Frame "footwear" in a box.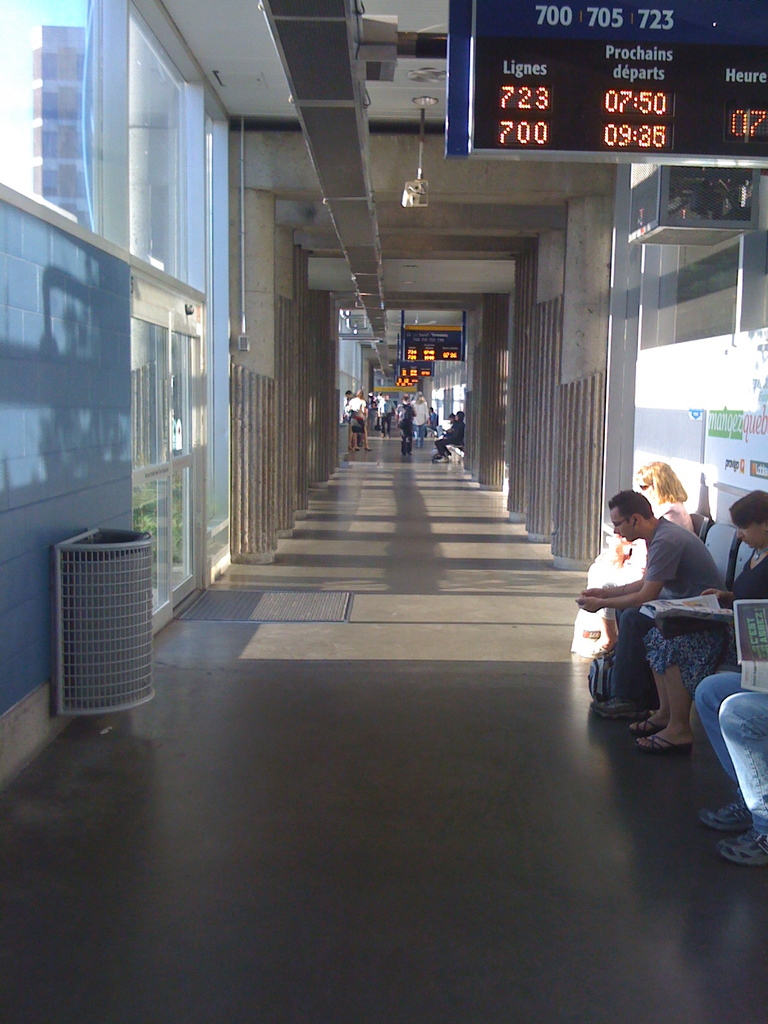
x1=625, y1=713, x2=659, y2=734.
